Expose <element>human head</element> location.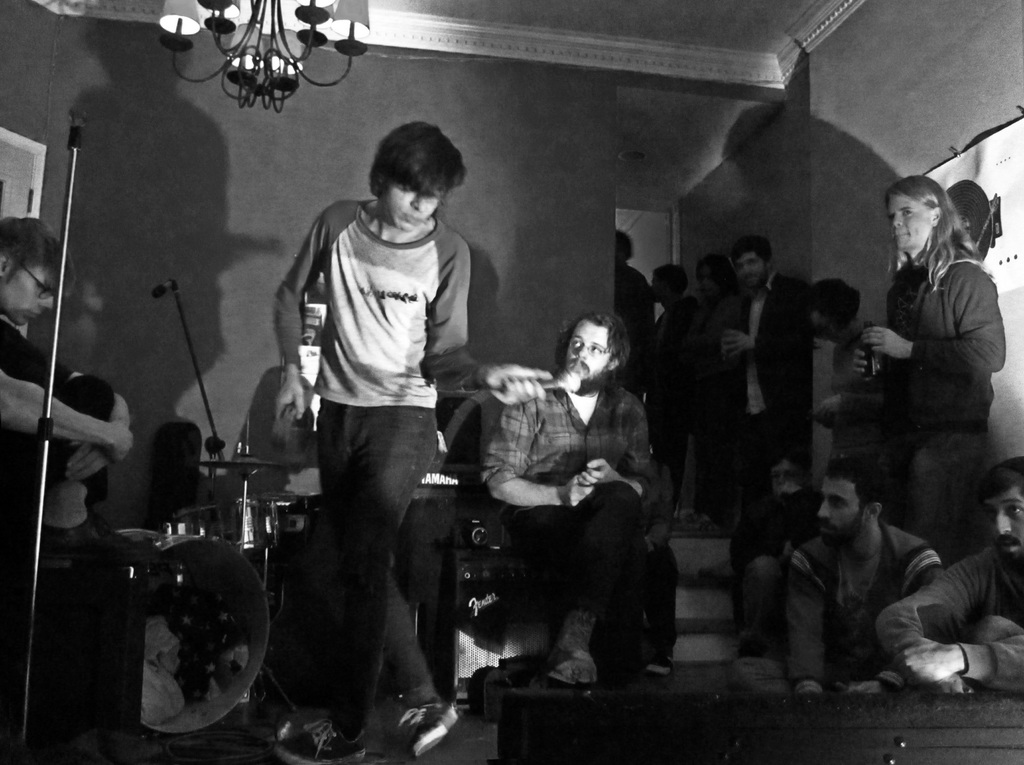
Exposed at detection(367, 117, 467, 229).
